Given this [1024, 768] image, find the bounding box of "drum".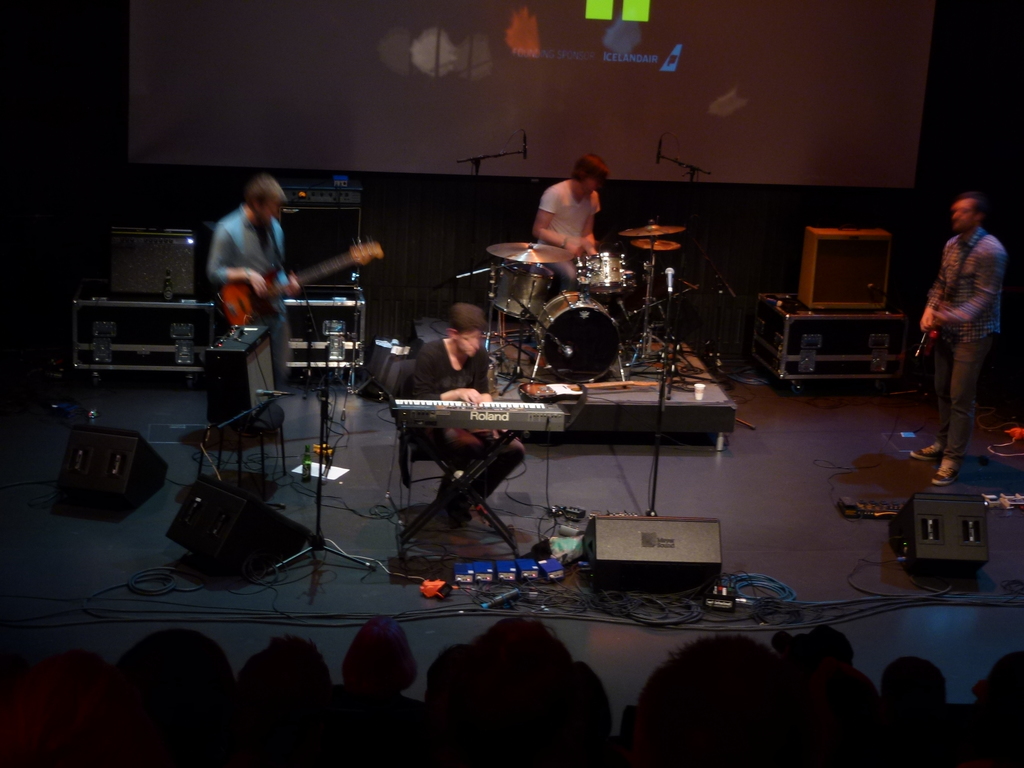
select_region(573, 252, 636, 289).
